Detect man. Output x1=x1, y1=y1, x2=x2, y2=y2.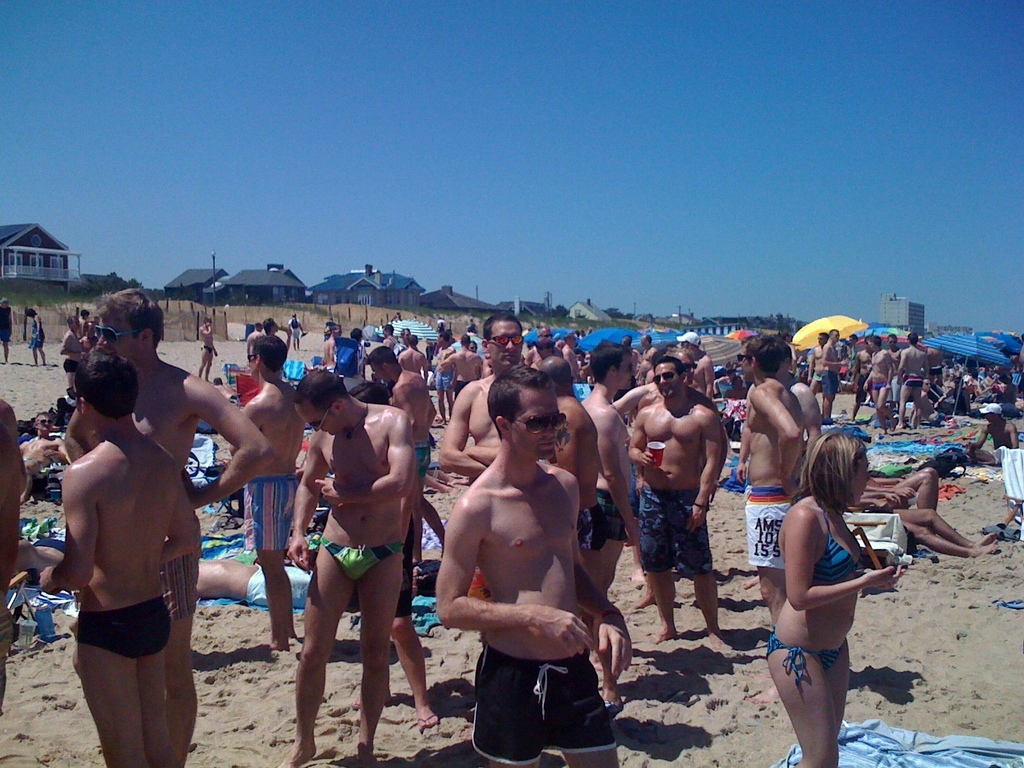
x1=198, y1=316, x2=217, y2=378.
